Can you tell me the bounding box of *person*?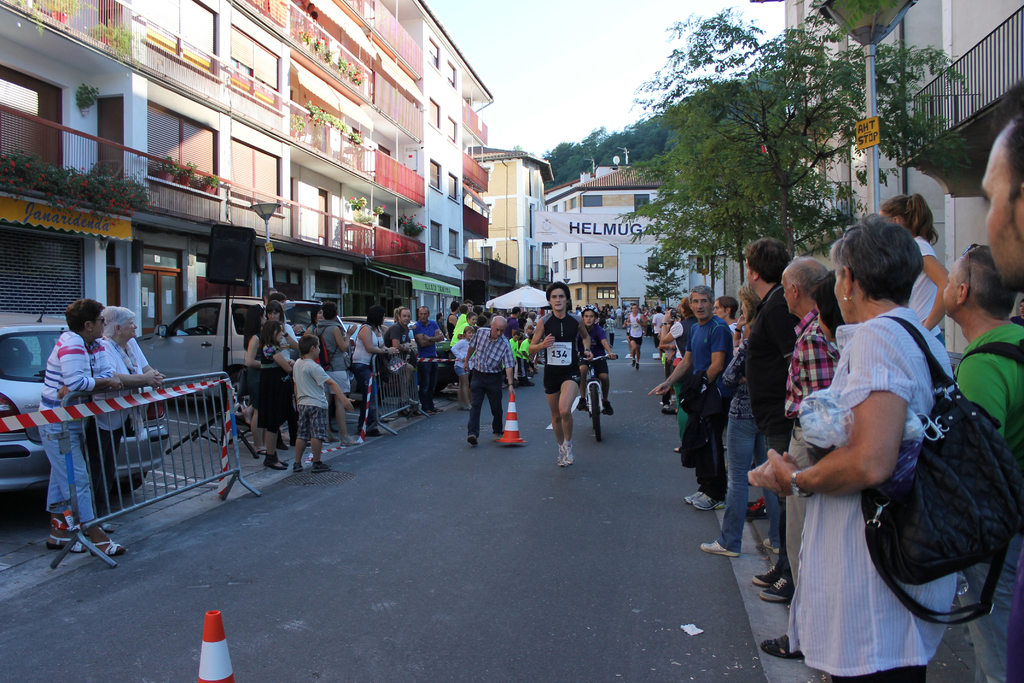
[x1=449, y1=327, x2=473, y2=411].
